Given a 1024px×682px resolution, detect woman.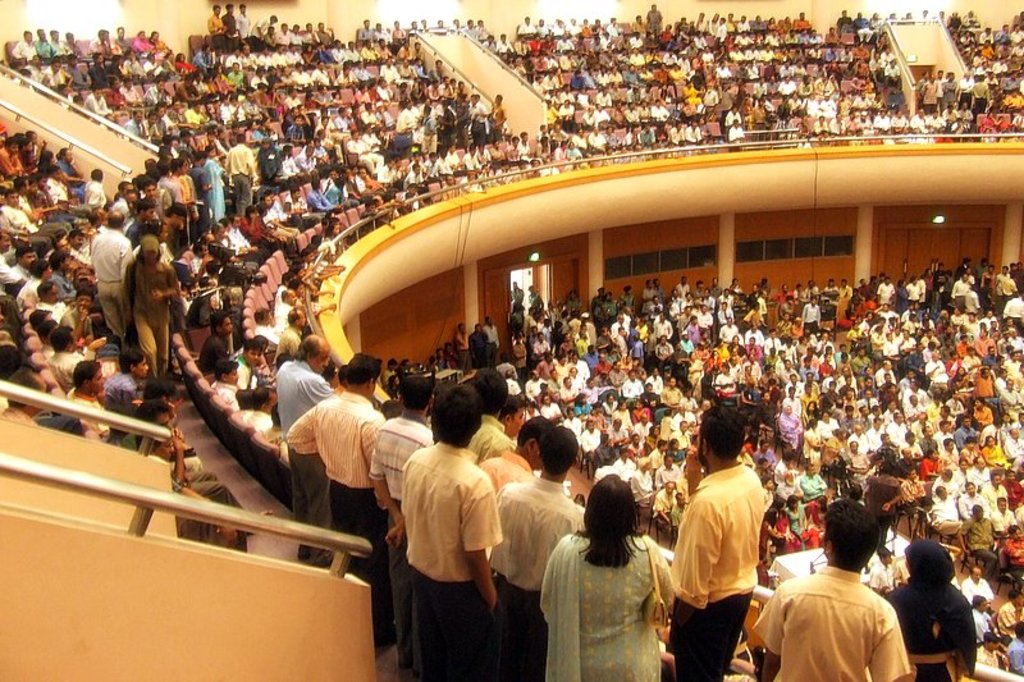
pyautogui.locateOnScreen(541, 443, 686, 670).
